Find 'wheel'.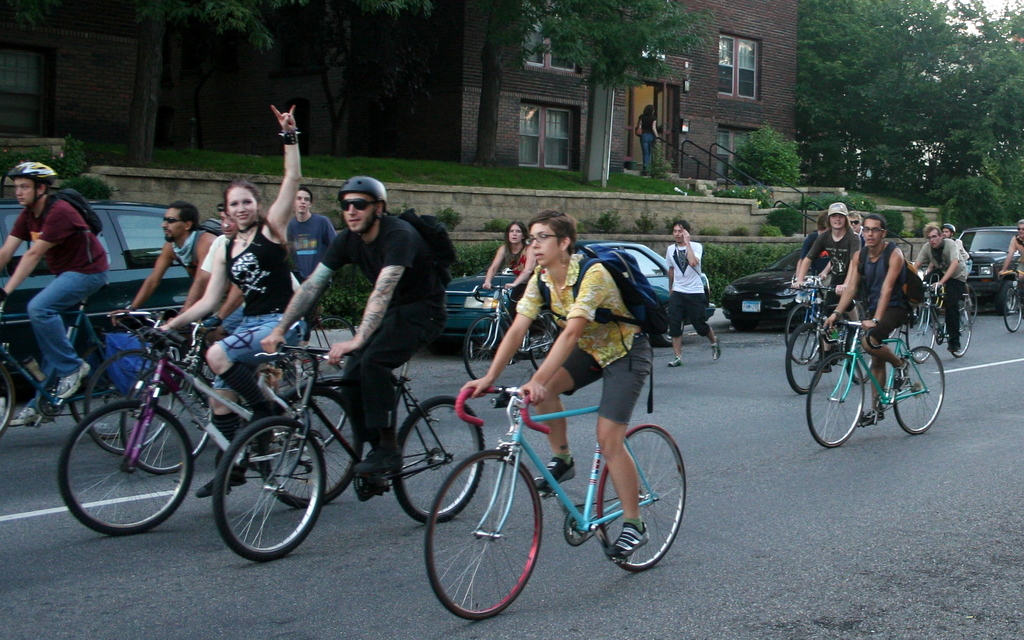
crop(808, 353, 863, 447).
